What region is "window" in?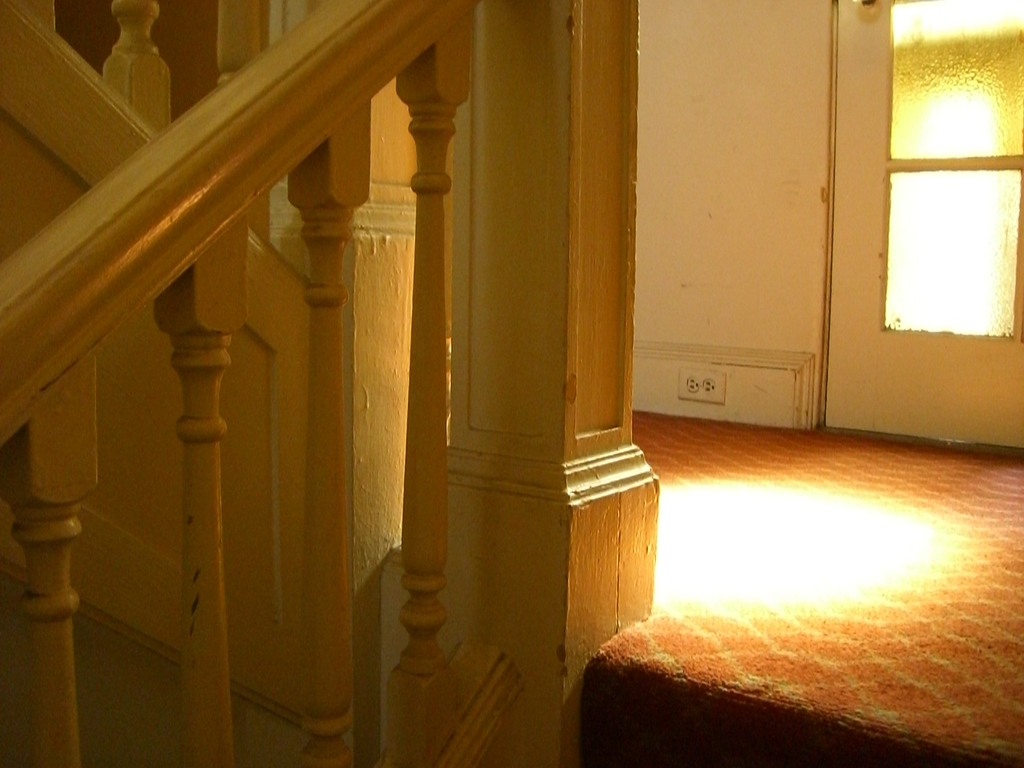
x1=874 y1=0 x2=1023 y2=334.
